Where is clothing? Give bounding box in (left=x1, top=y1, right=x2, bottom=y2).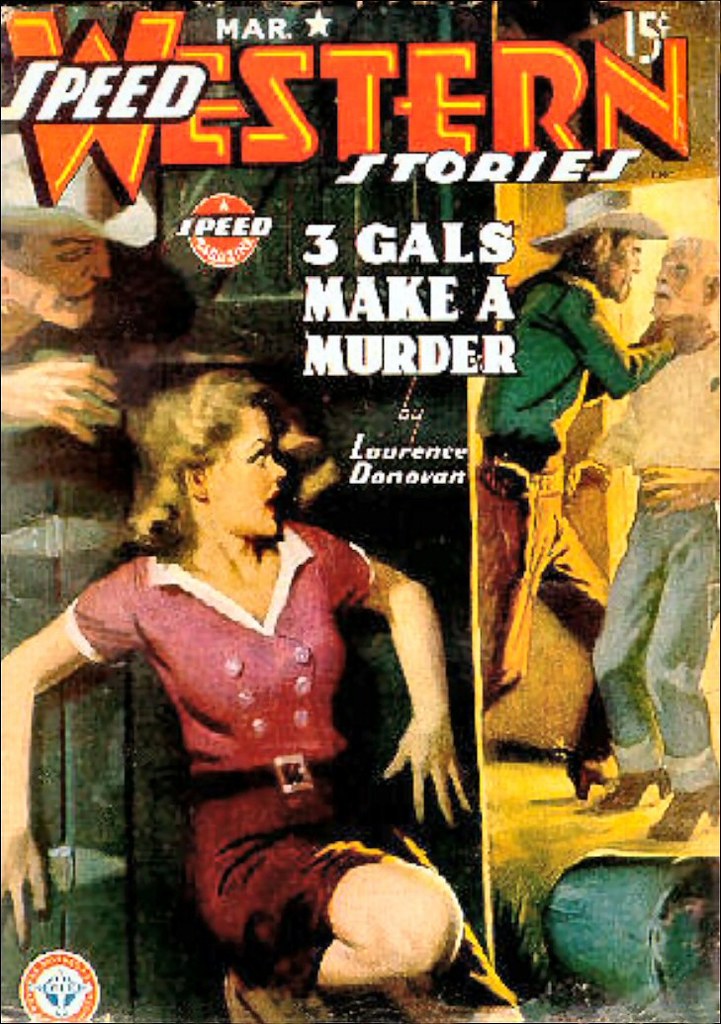
(left=573, top=323, right=720, bottom=784).
